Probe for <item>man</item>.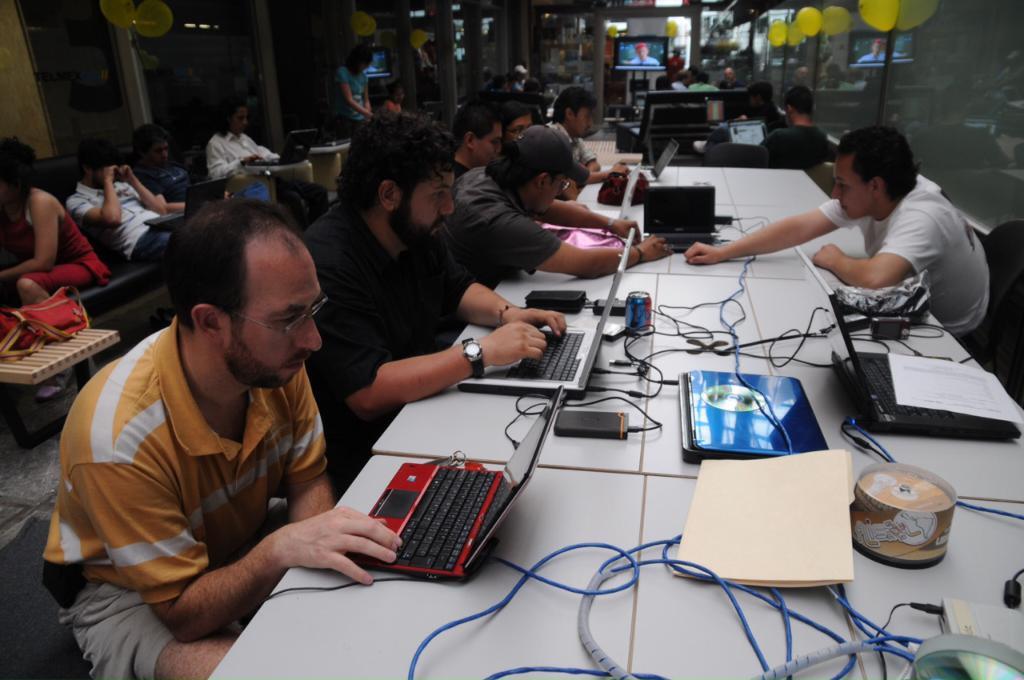
Probe result: [718, 69, 750, 90].
